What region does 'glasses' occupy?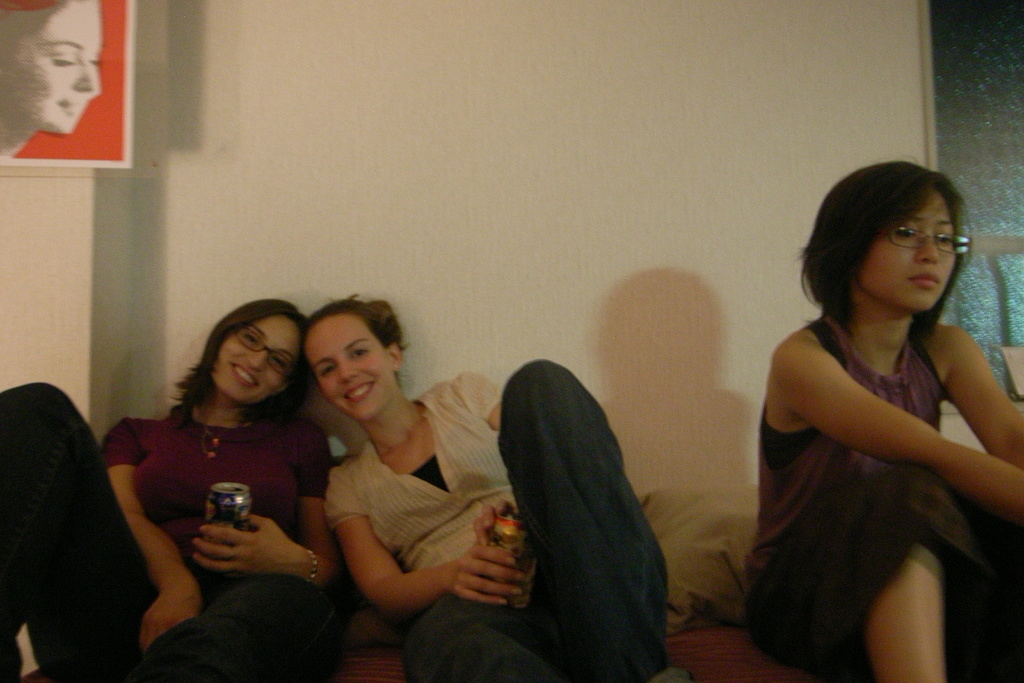
(233,328,296,375).
